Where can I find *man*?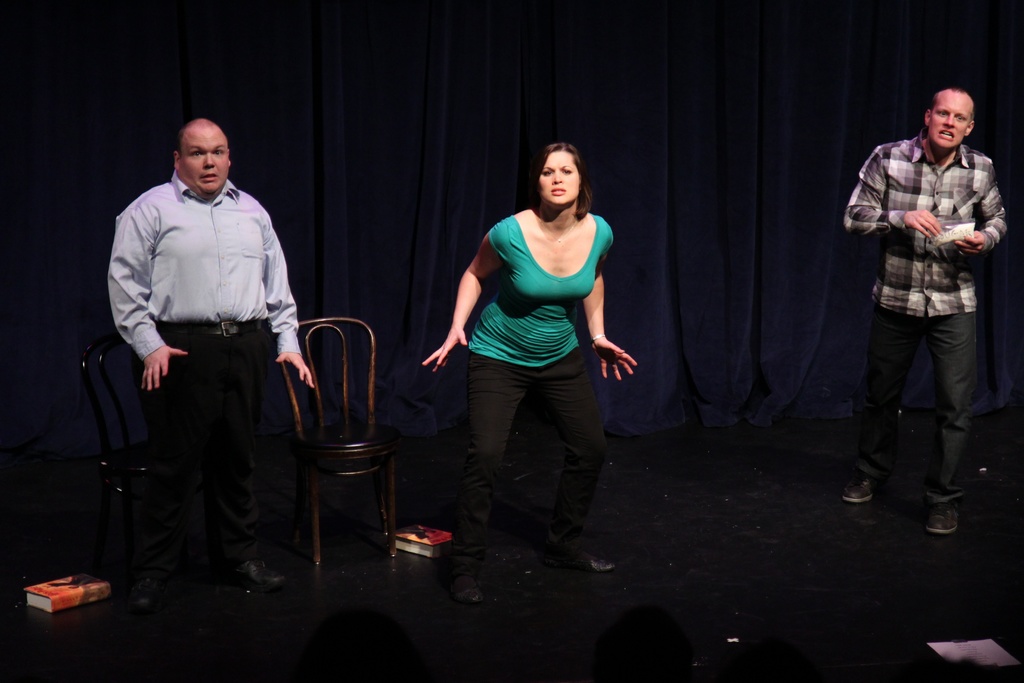
You can find it at box=[842, 63, 1012, 547].
